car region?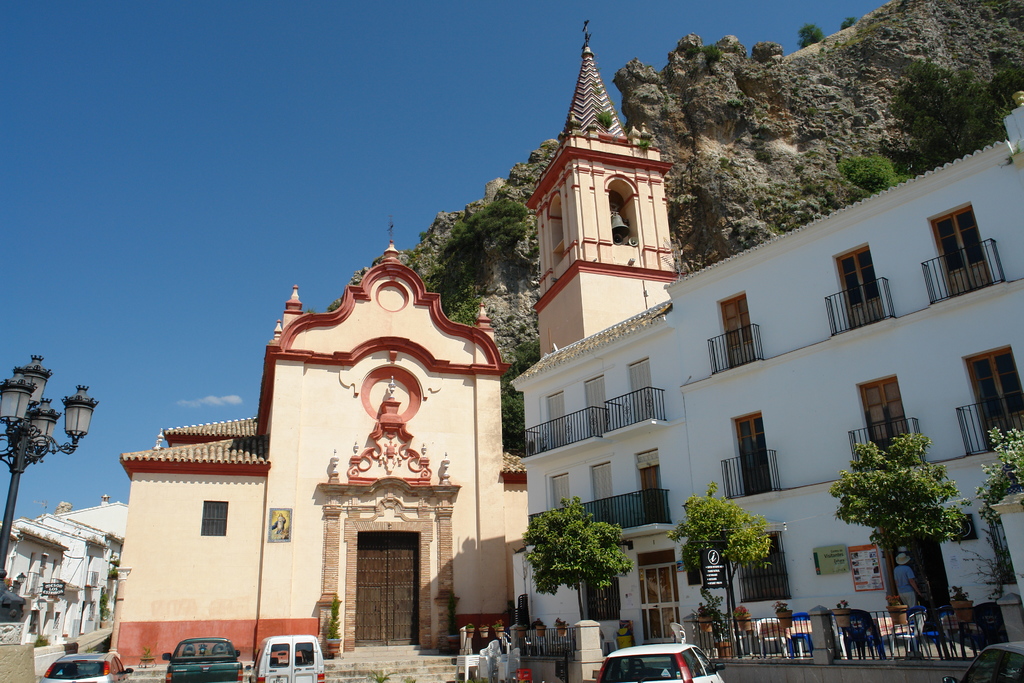
box(941, 639, 1023, 682)
